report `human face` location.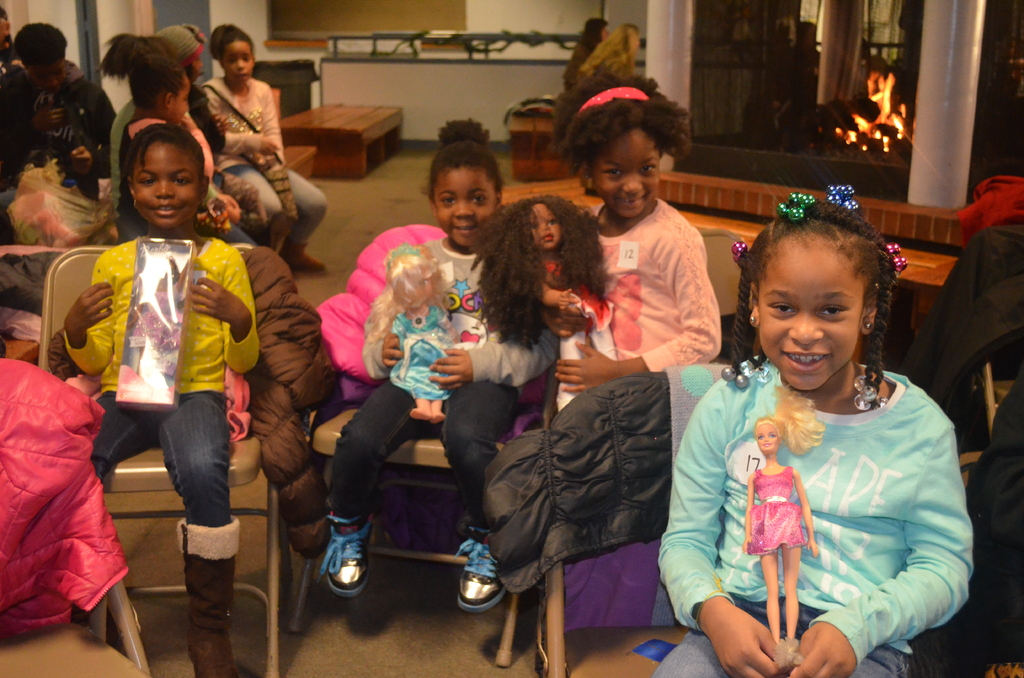
Report: <region>756, 247, 859, 390</region>.
